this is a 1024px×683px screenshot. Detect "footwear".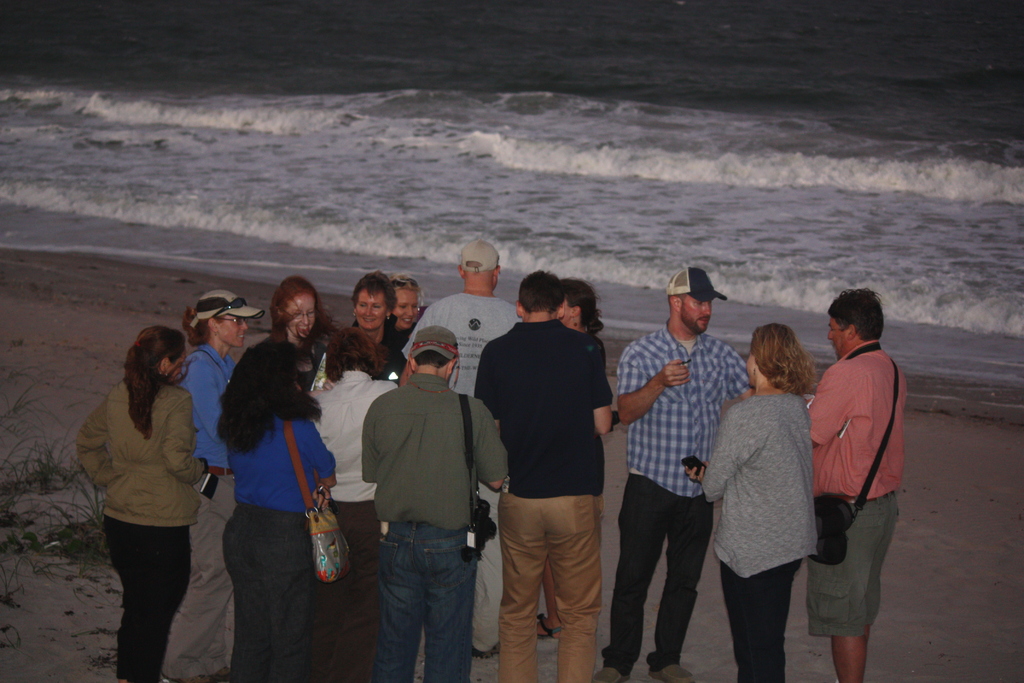
pyautogui.locateOnScreen(648, 662, 692, 682).
